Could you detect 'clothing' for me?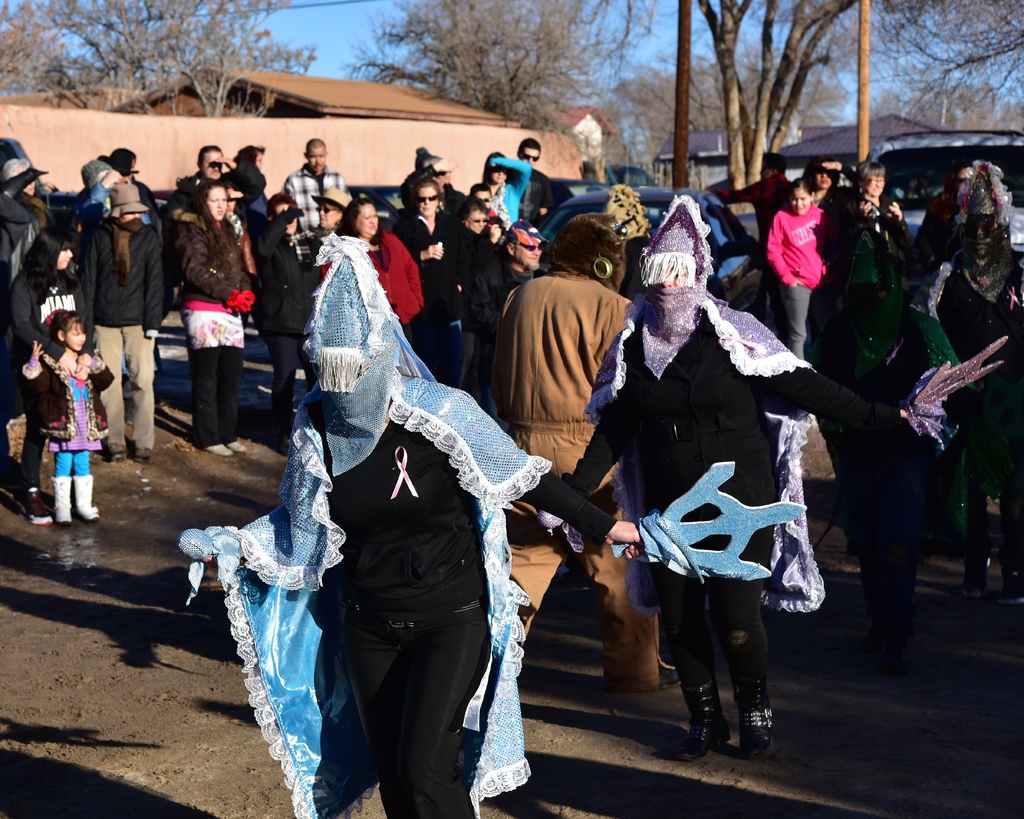
Detection result: [x1=174, y1=208, x2=255, y2=439].
